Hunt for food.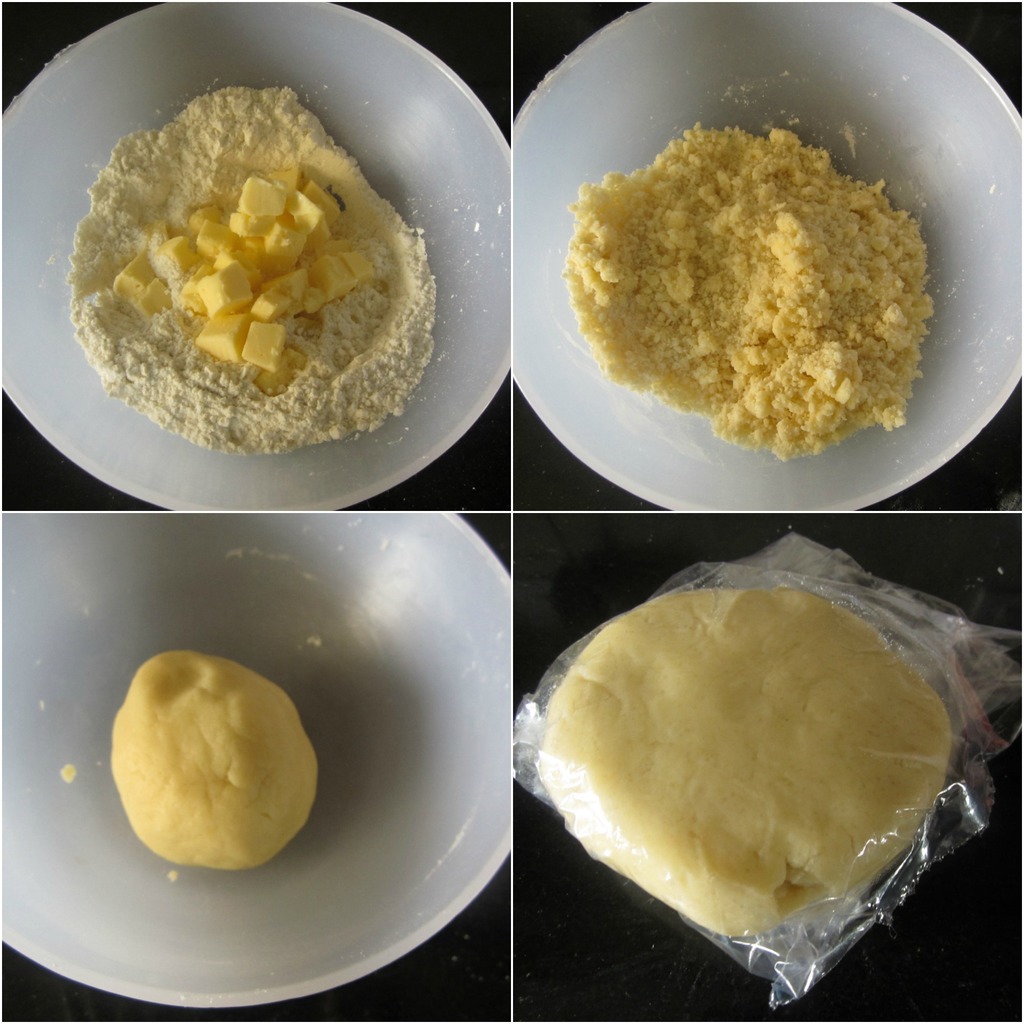
Hunted down at locate(111, 646, 318, 872).
